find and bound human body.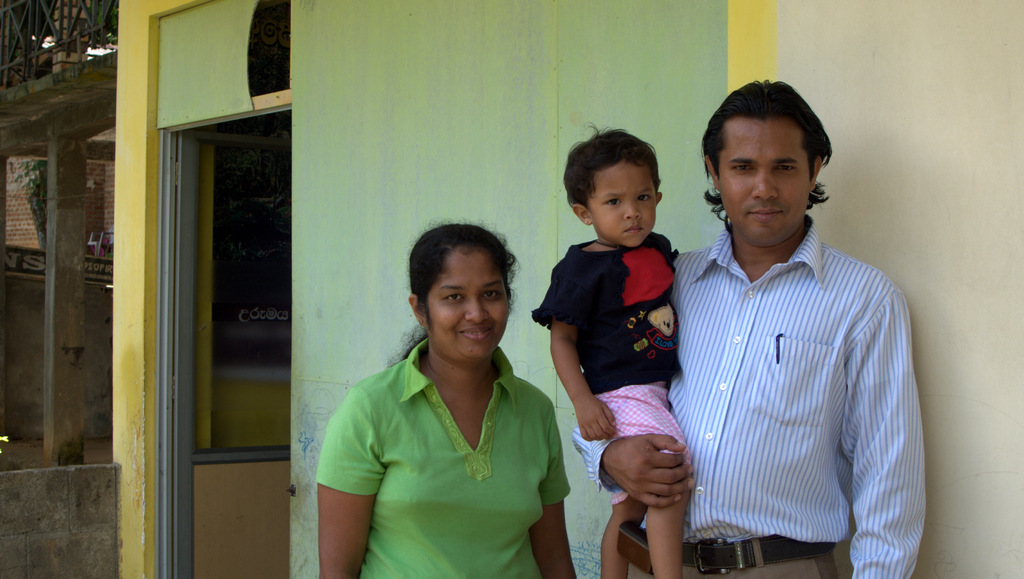
Bound: (x1=316, y1=244, x2=579, y2=578).
